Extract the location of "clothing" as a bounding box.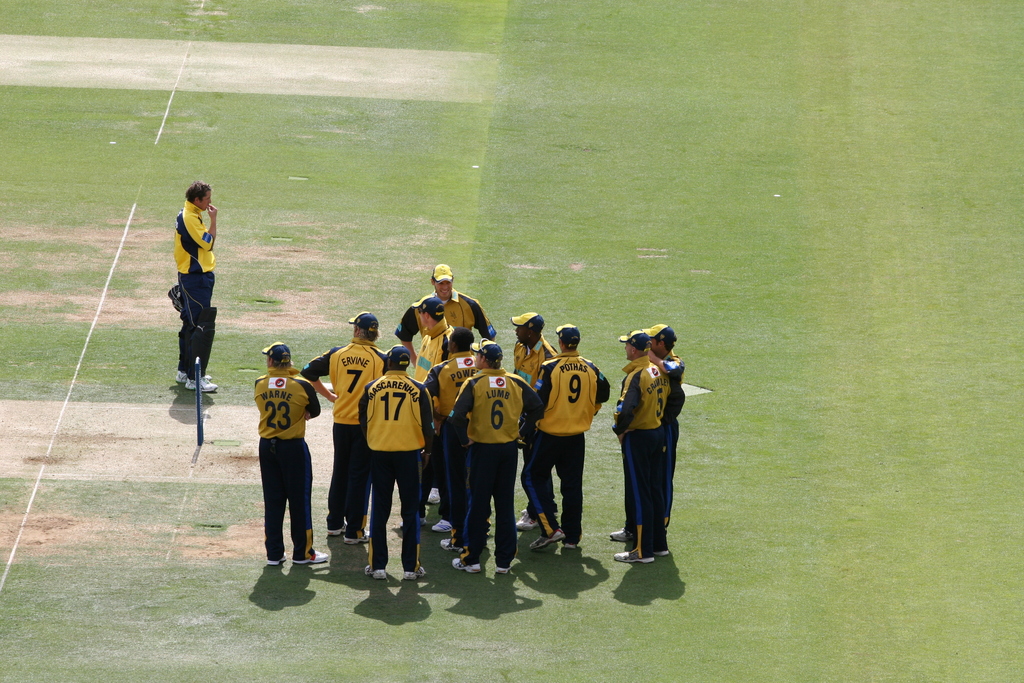
detection(509, 334, 556, 525).
